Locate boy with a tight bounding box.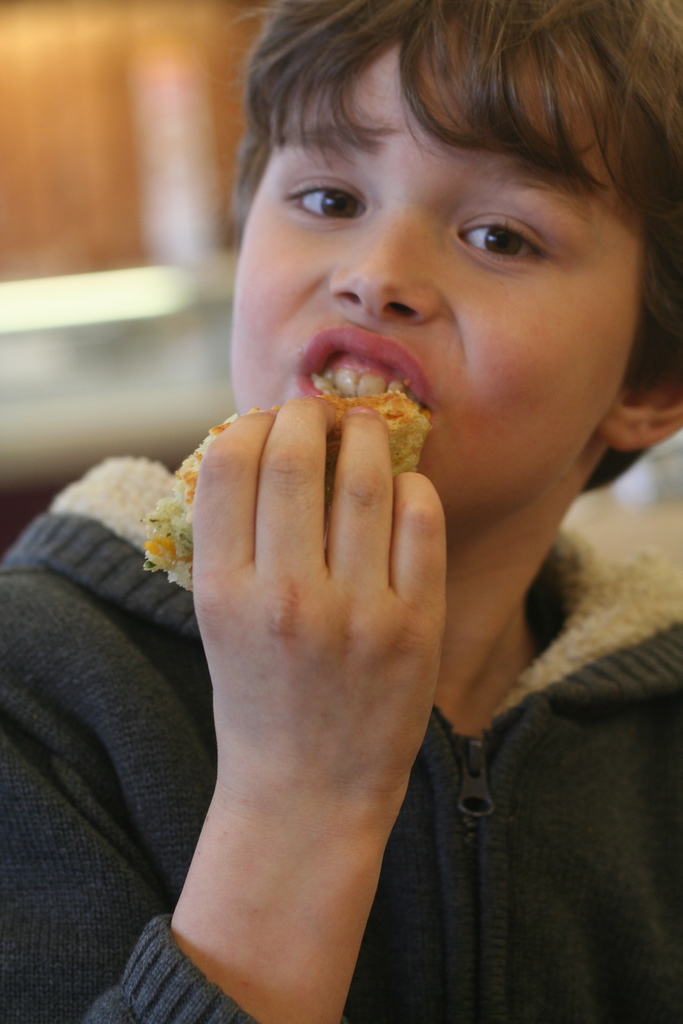
[x1=0, y1=0, x2=682, y2=1023].
